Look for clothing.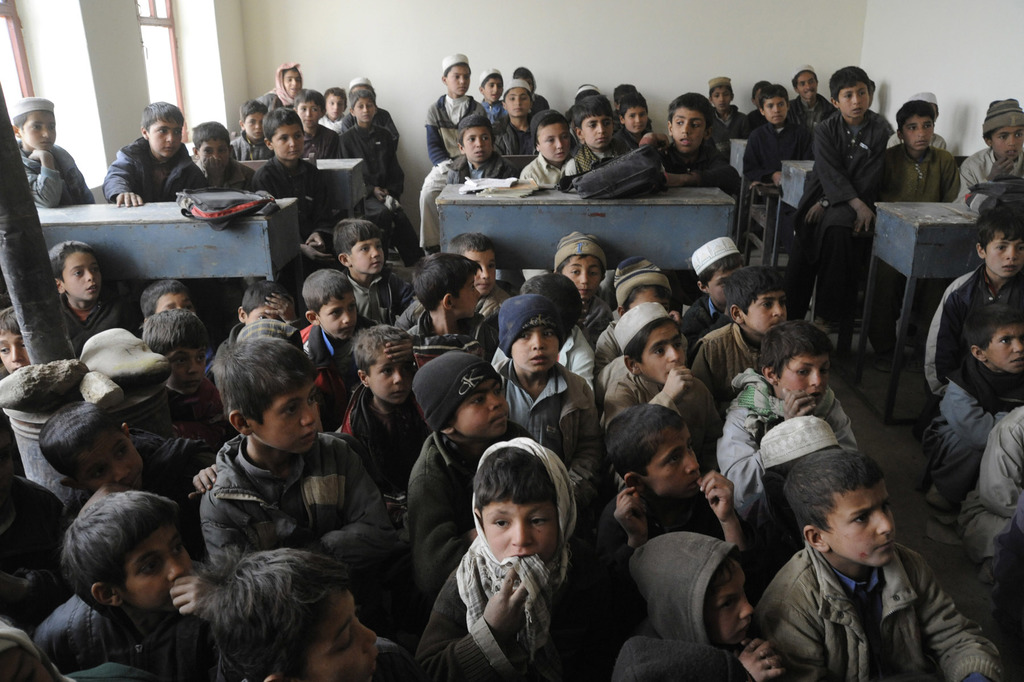
Found: 675,292,726,356.
